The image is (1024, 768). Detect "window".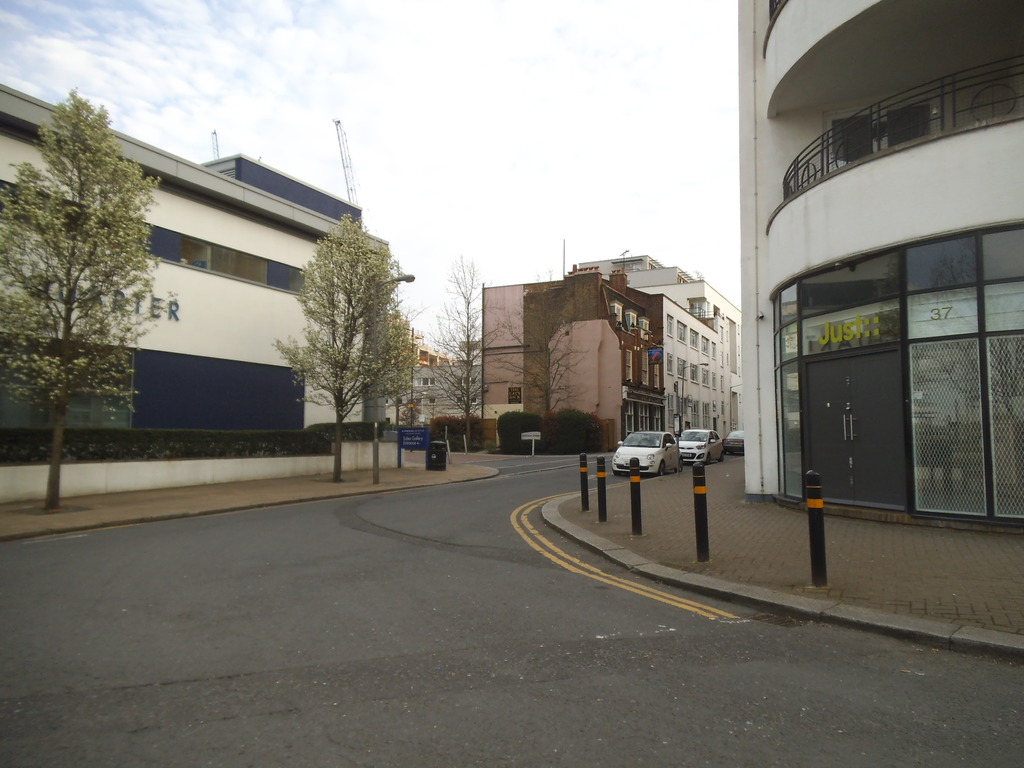
Detection: l=637, t=315, r=650, b=340.
